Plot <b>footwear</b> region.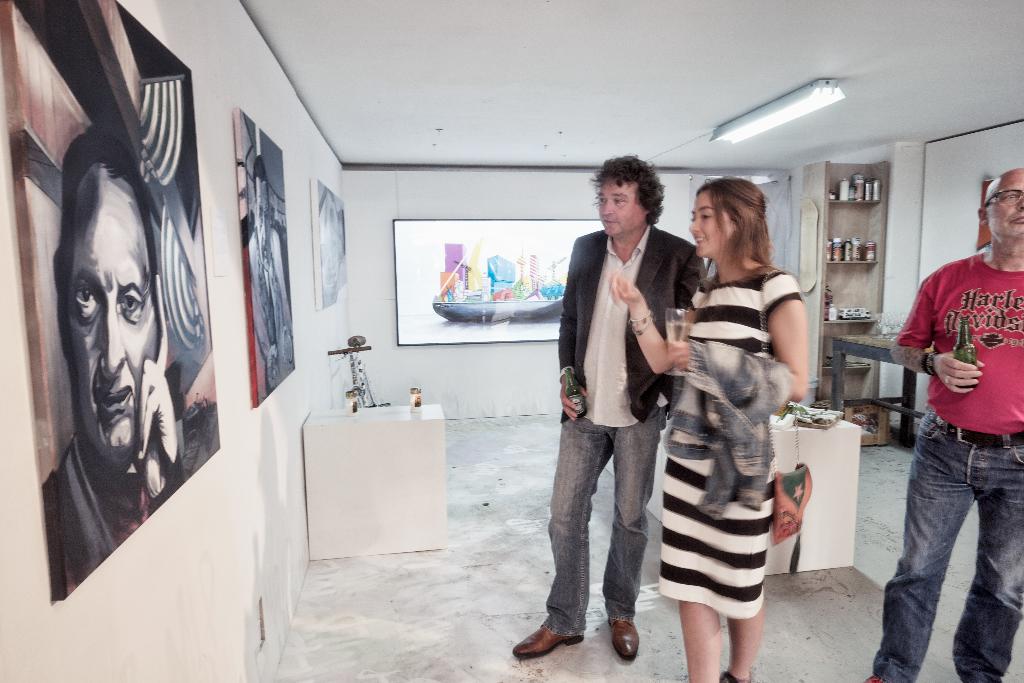
Plotted at 516, 623, 588, 658.
